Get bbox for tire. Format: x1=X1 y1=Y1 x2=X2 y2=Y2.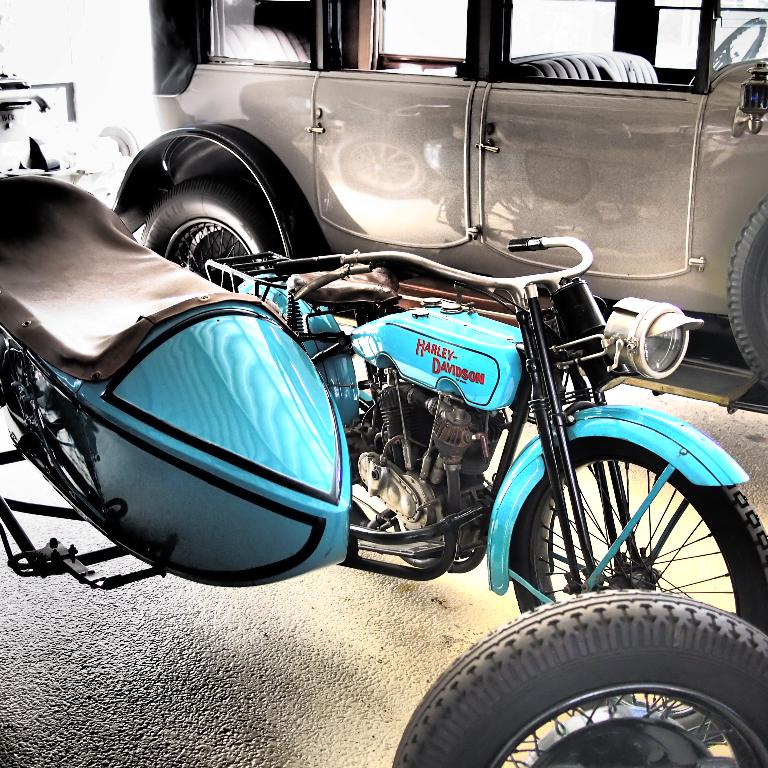
x1=144 y1=176 x2=281 y2=298.
